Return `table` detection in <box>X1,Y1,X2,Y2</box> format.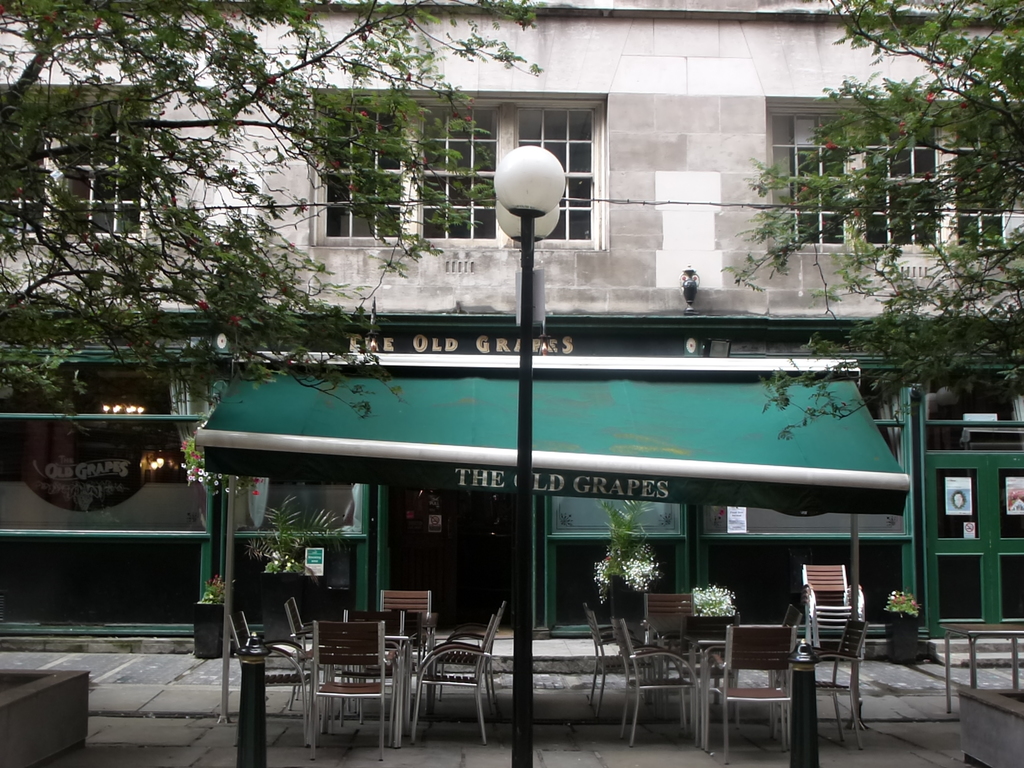
<box>684,623,735,751</box>.
